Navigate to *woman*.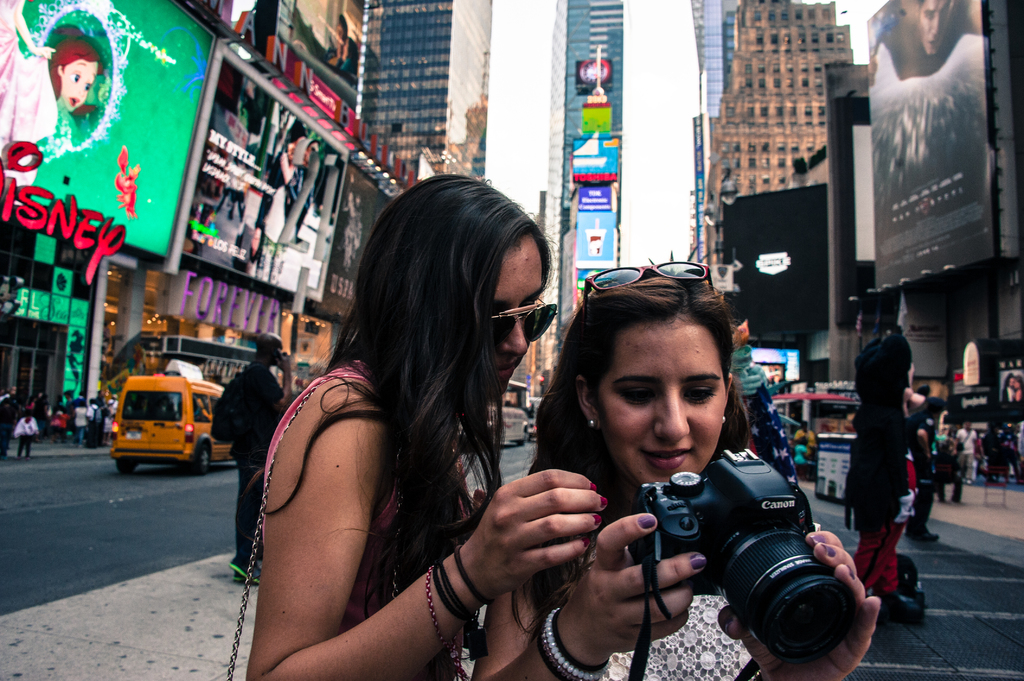
Navigation target: box=[232, 172, 621, 680].
